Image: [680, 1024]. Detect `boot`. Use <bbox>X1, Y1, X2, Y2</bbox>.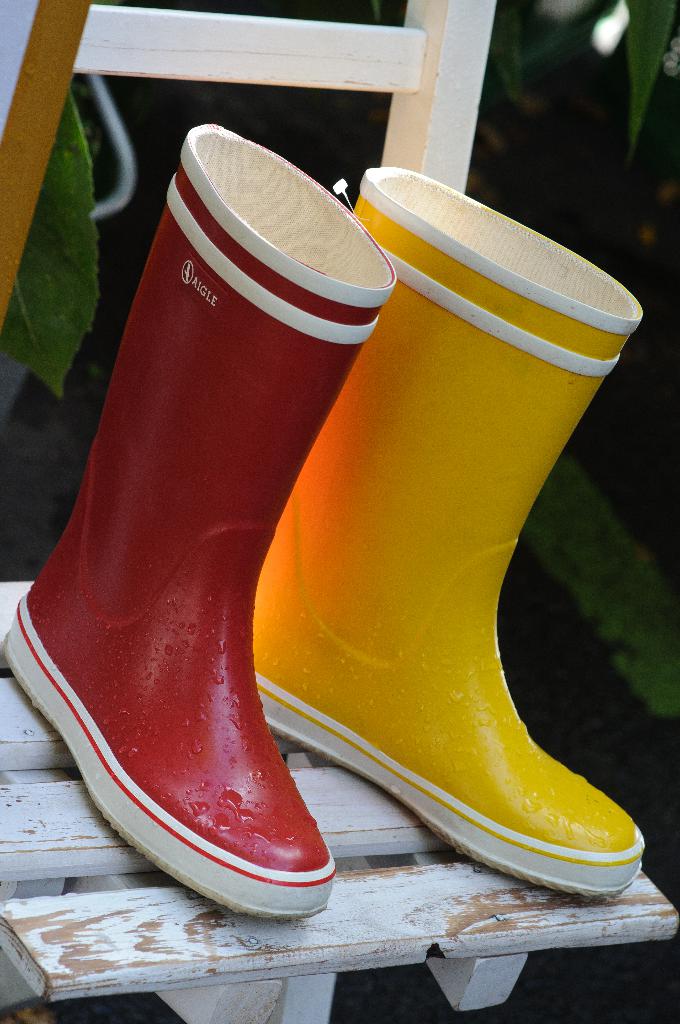
<bbox>259, 161, 651, 905</bbox>.
